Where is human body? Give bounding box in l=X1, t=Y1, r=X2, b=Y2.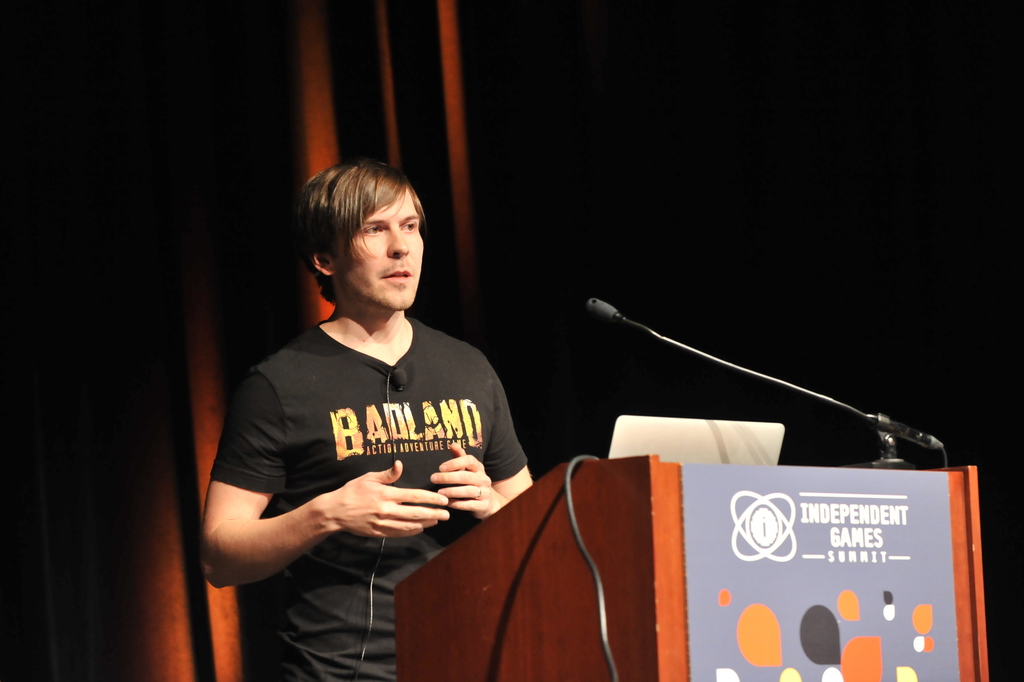
l=197, t=151, r=612, b=655.
